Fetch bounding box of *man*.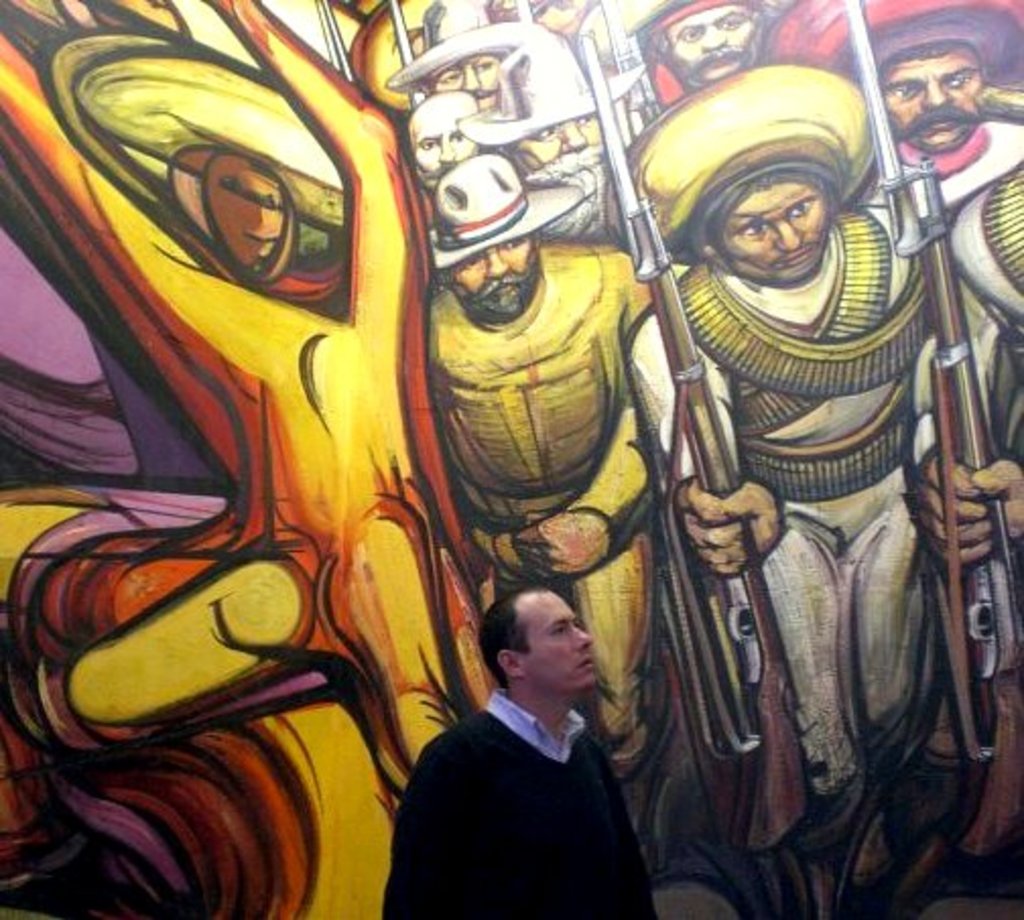
Bbox: [386,571,677,902].
